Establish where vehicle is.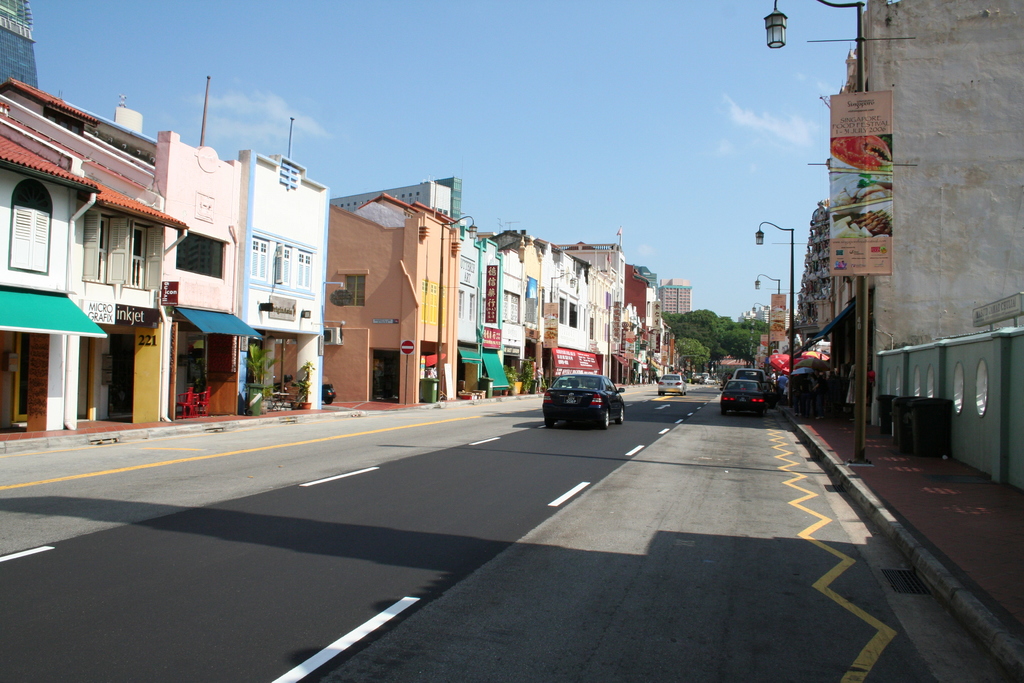
Established at BBox(550, 369, 632, 428).
